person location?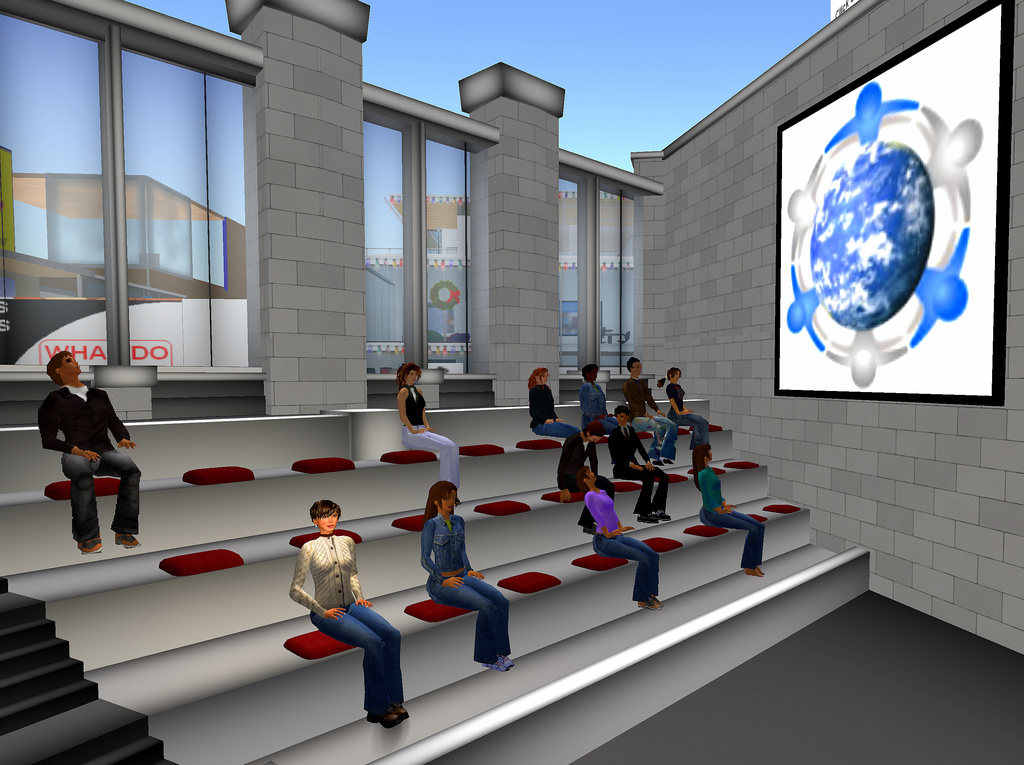
{"x1": 689, "y1": 443, "x2": 771, "y2": 577}
